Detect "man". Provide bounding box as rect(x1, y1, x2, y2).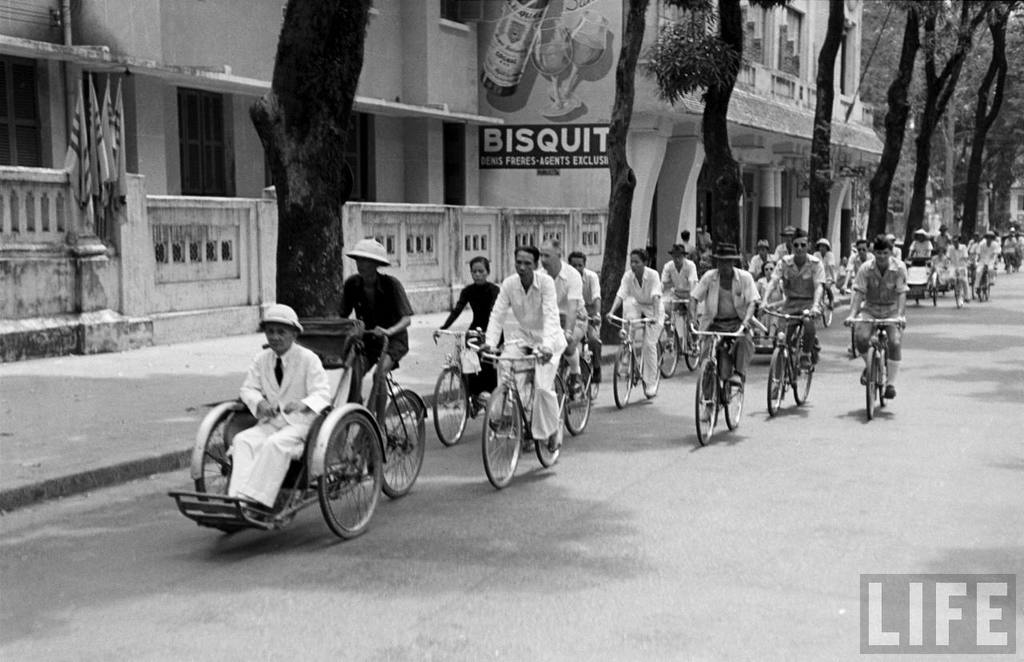
rect(477, 251, 568, 445).
